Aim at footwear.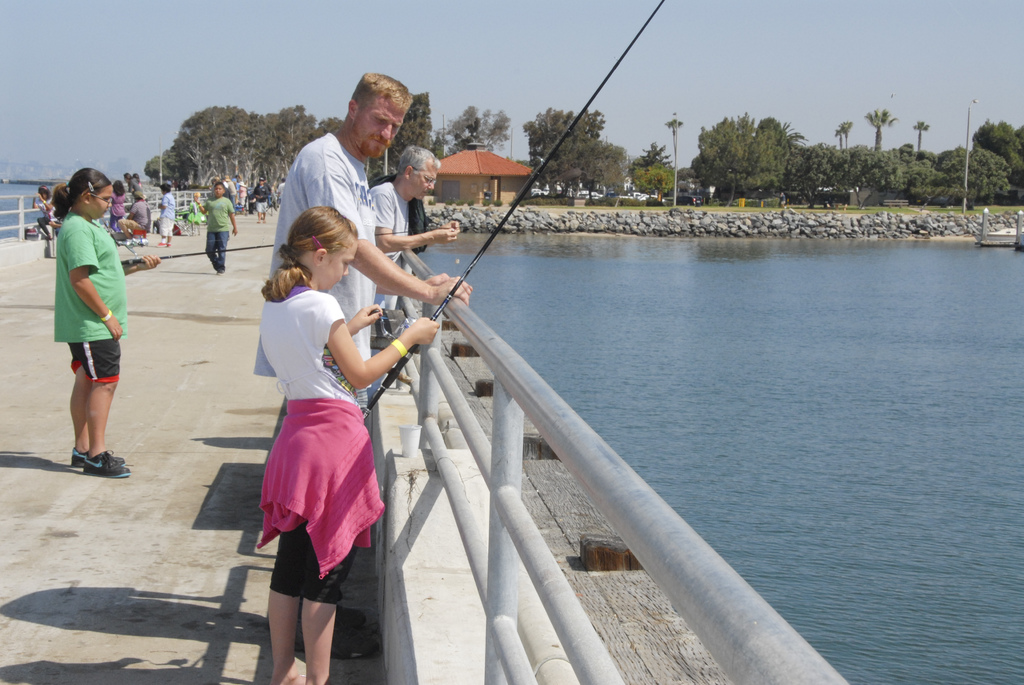
Aimed at (x1=72, y1=447, x2=126, y2=468).
